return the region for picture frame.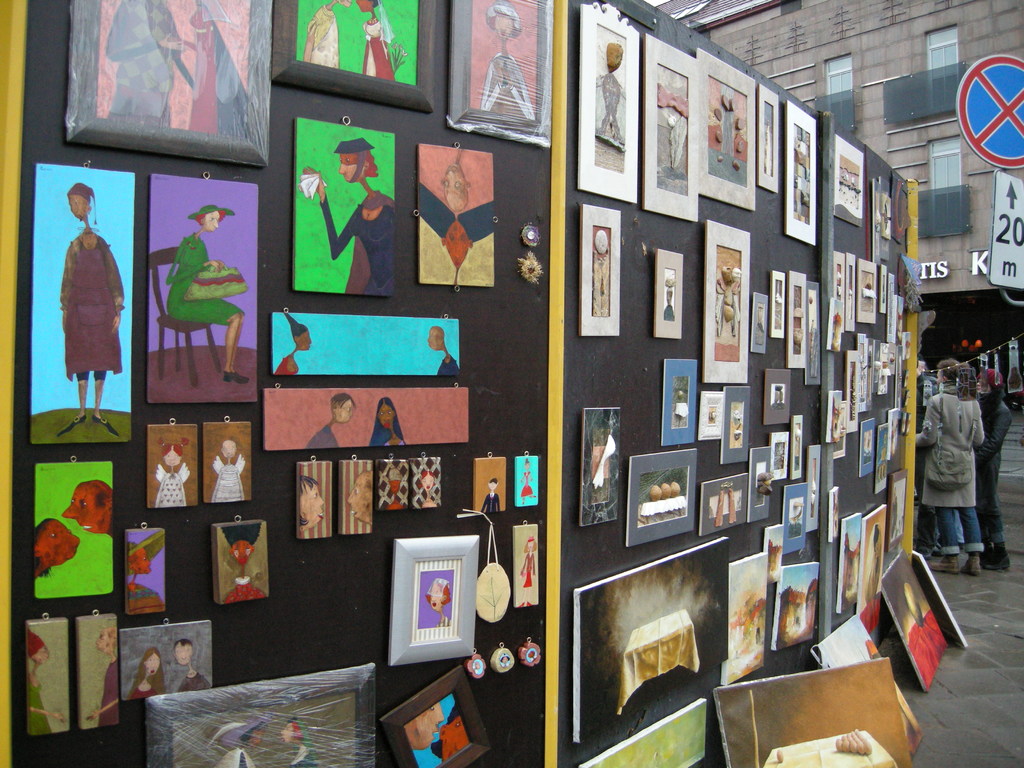
<bbox>887, 471, 911, 549</bbox>.
